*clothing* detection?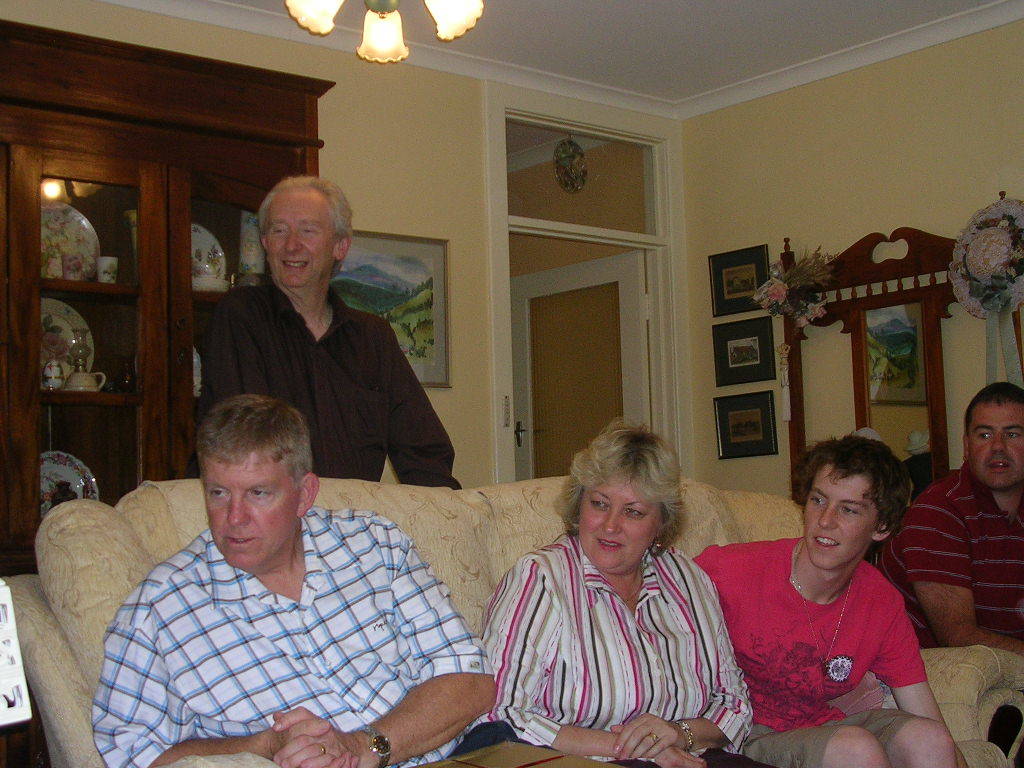
201:271:466:492
